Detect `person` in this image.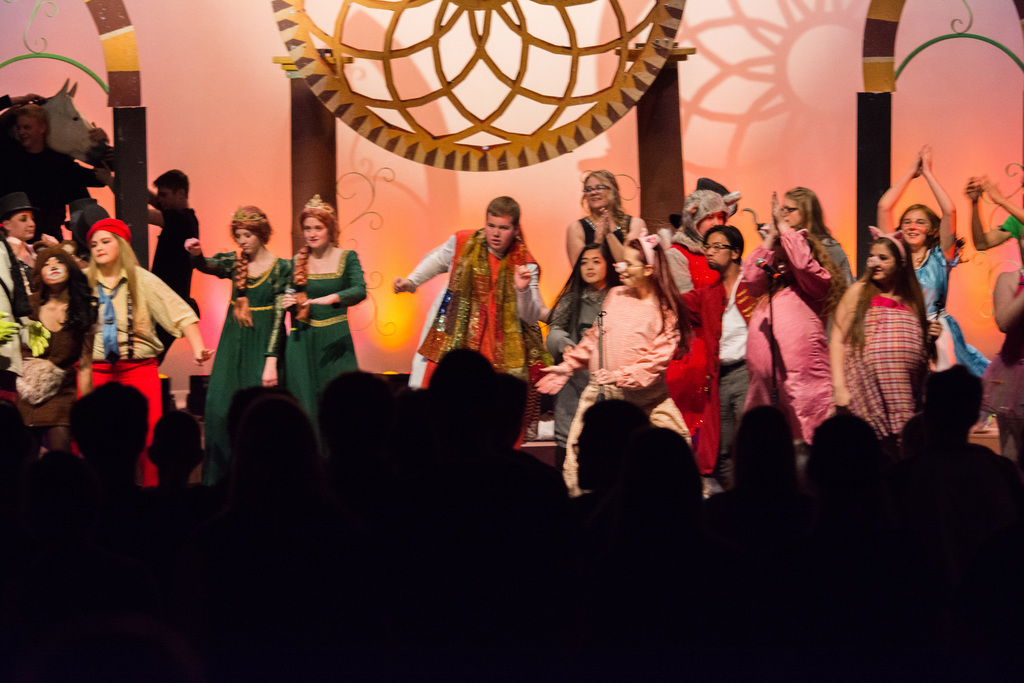
Detection: <bbox>877, 142, 992, 378</bbox>.
